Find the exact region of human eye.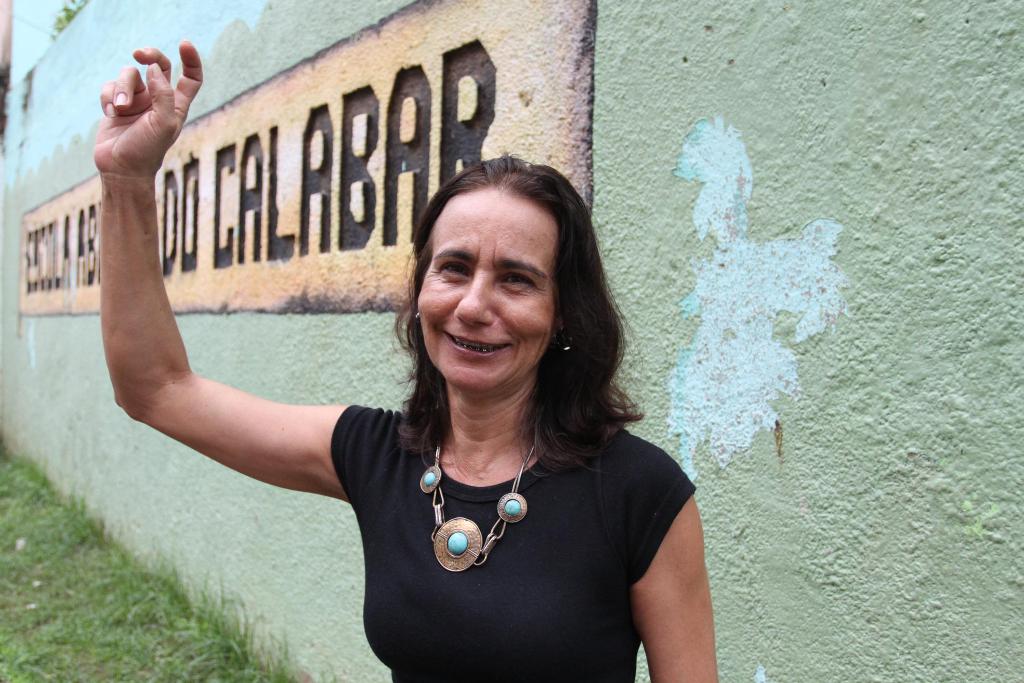
Exact region: 440:258:471:280.
